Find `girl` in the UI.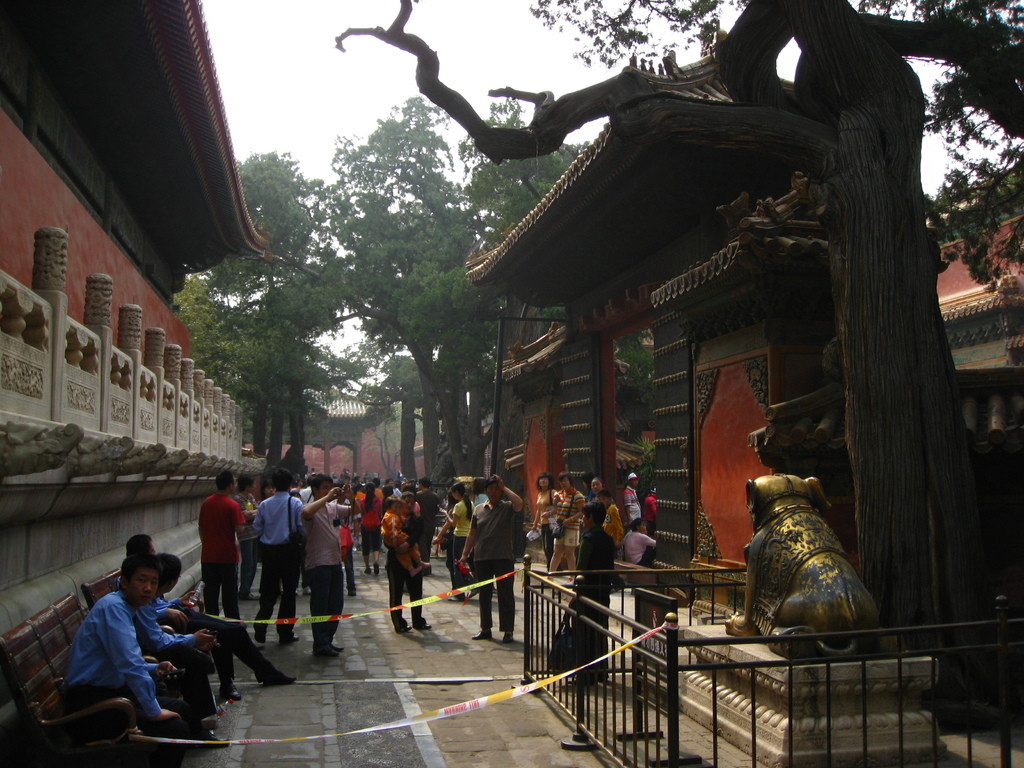
UI element at {"left": 378, "top": 493, "right": 429, "bottom": 578}.
